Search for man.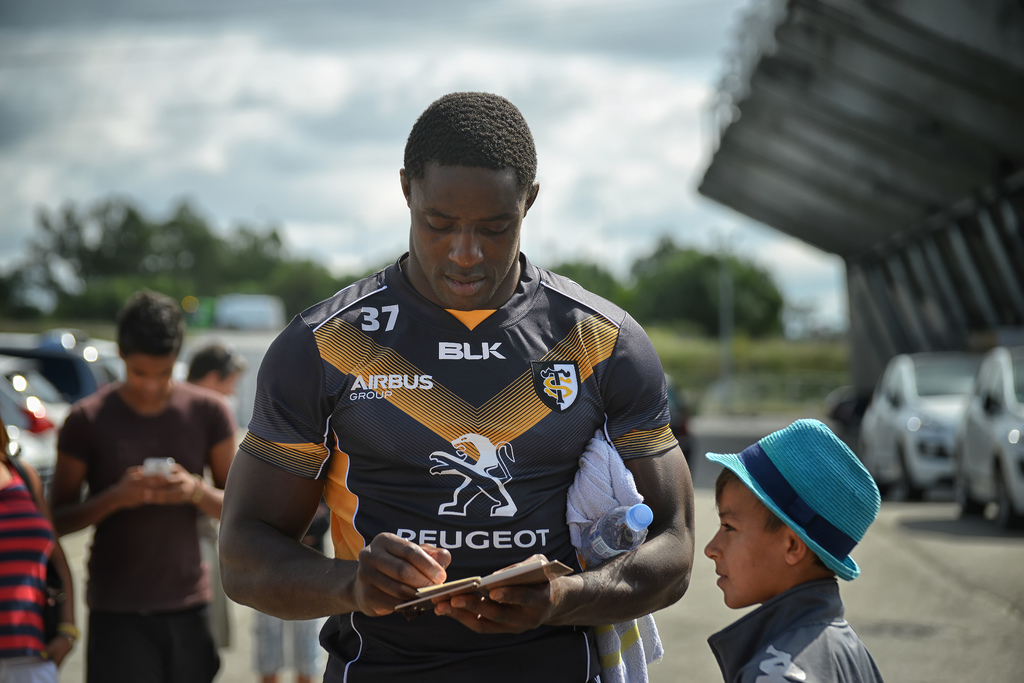
Found at crop(54, 284, 244, 682).
